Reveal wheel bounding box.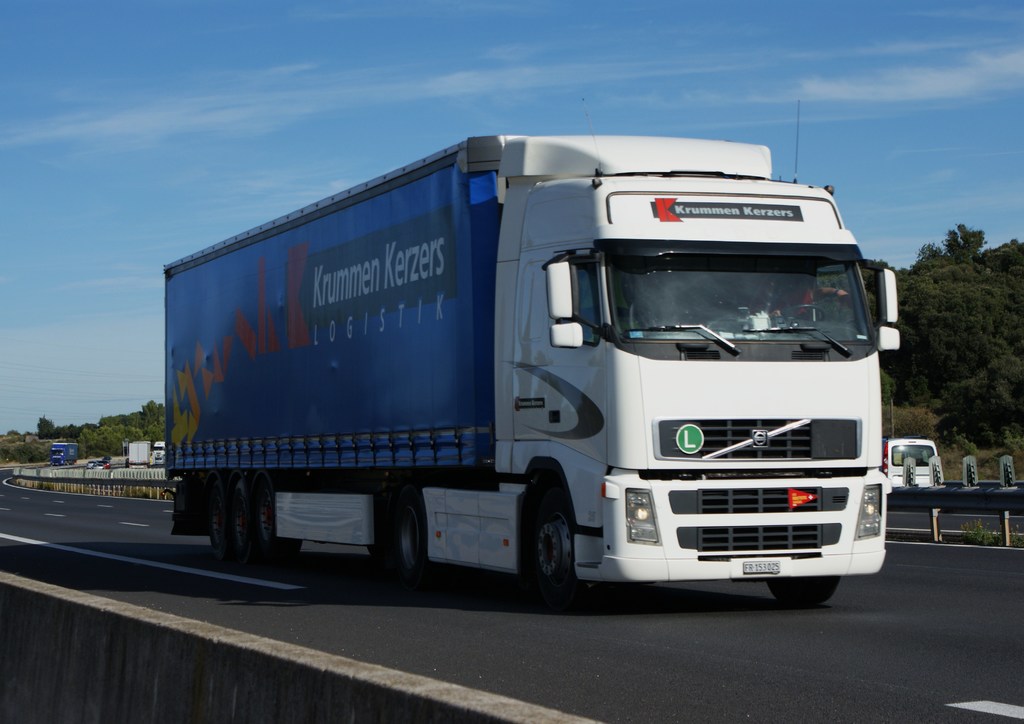
Revealed: 378, 480, 452, 585.
